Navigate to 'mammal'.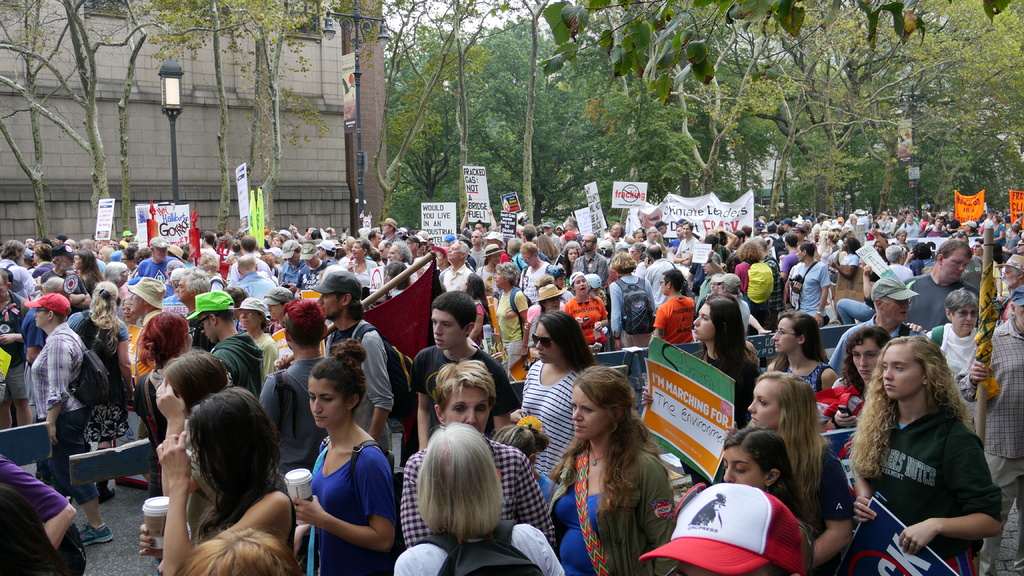
Navigation target: [0, 452, 77, 548].
